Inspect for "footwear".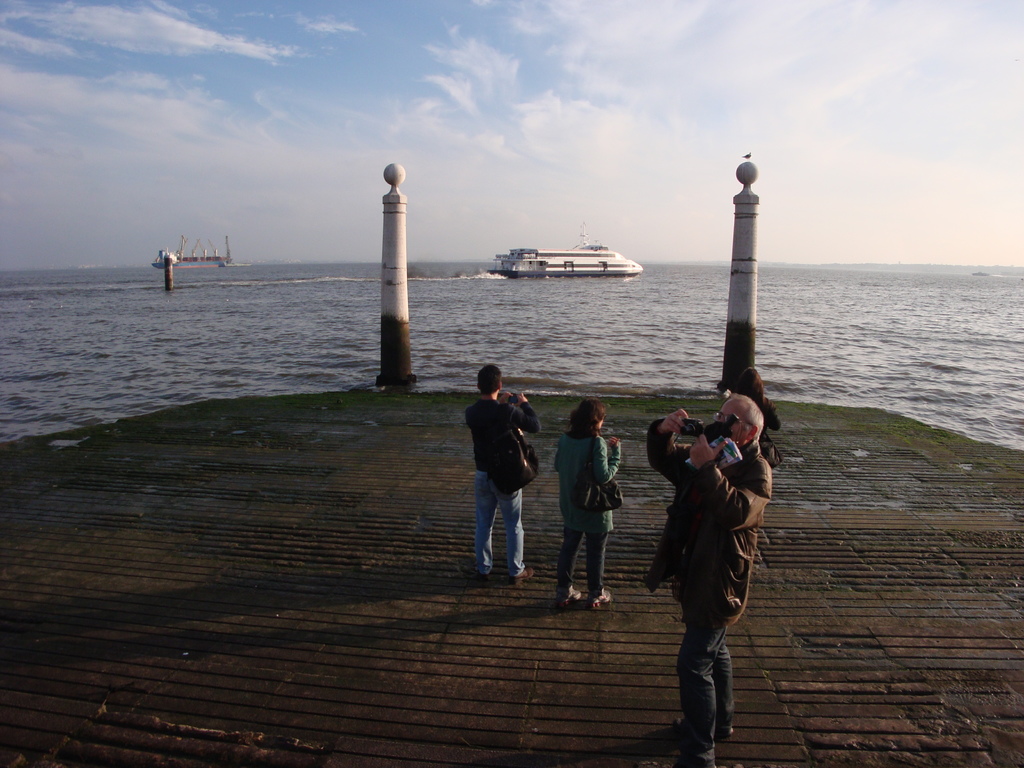
Inspection: box(564, 588, 579, 607).
